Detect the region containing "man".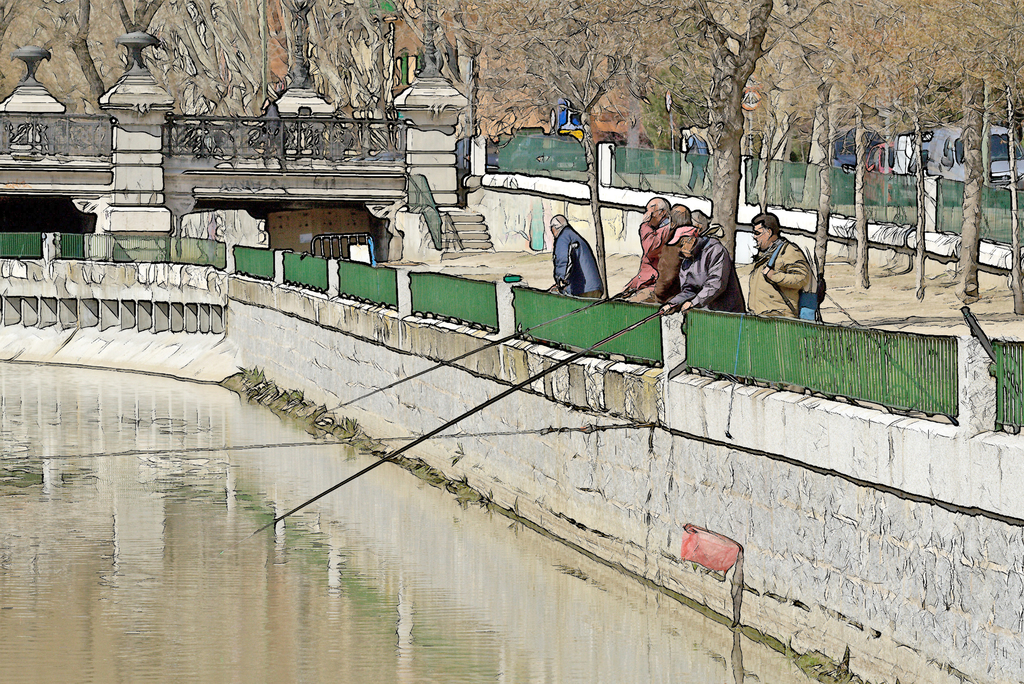
region(682, 124, 705, 195).
